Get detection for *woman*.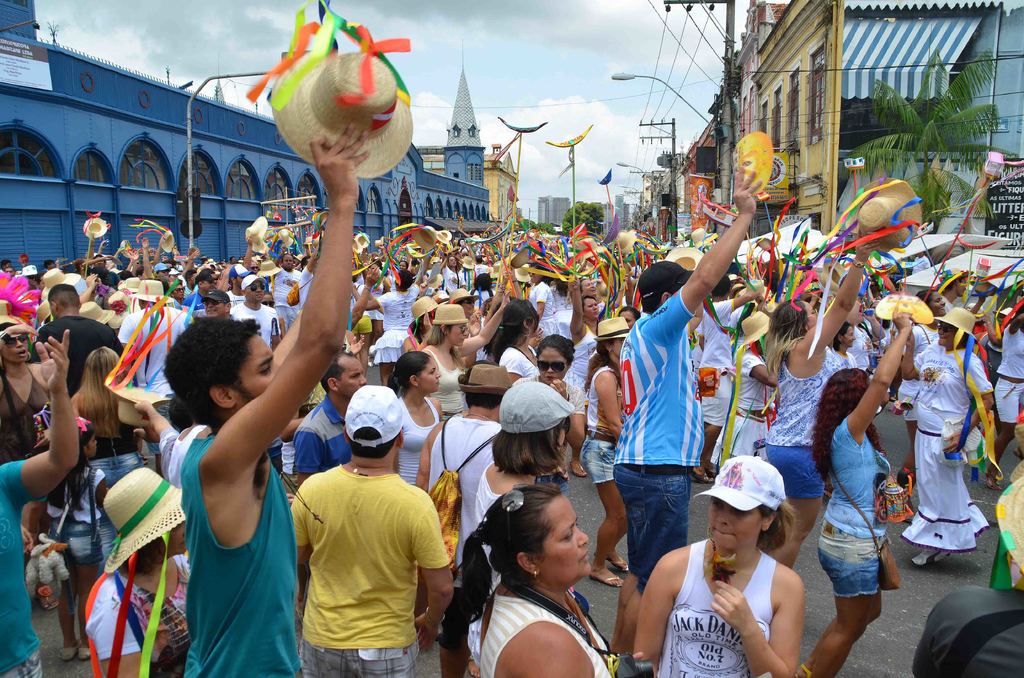
Detection: select_region(0, 311, 44, 553).
